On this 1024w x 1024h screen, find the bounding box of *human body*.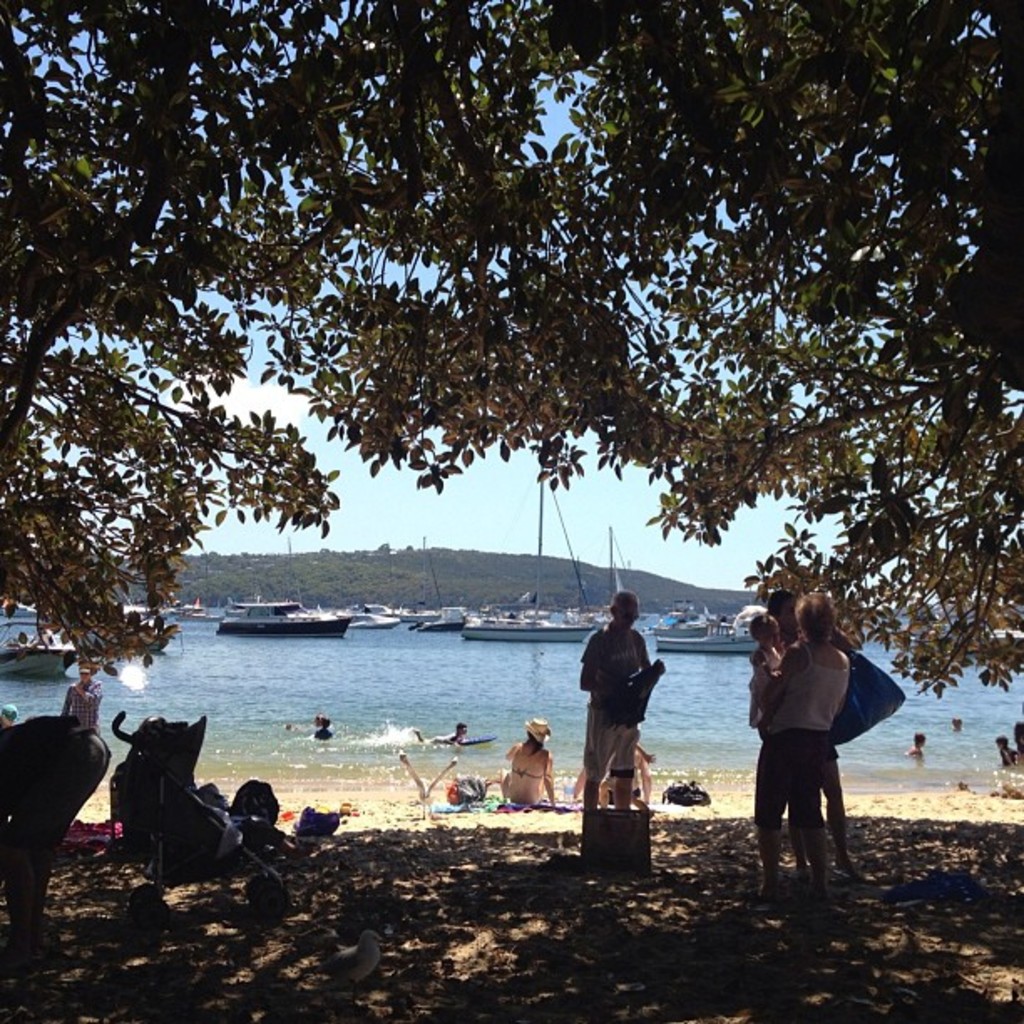
Bounding box: x1=499, y1=723, x2=559, y2=813.
